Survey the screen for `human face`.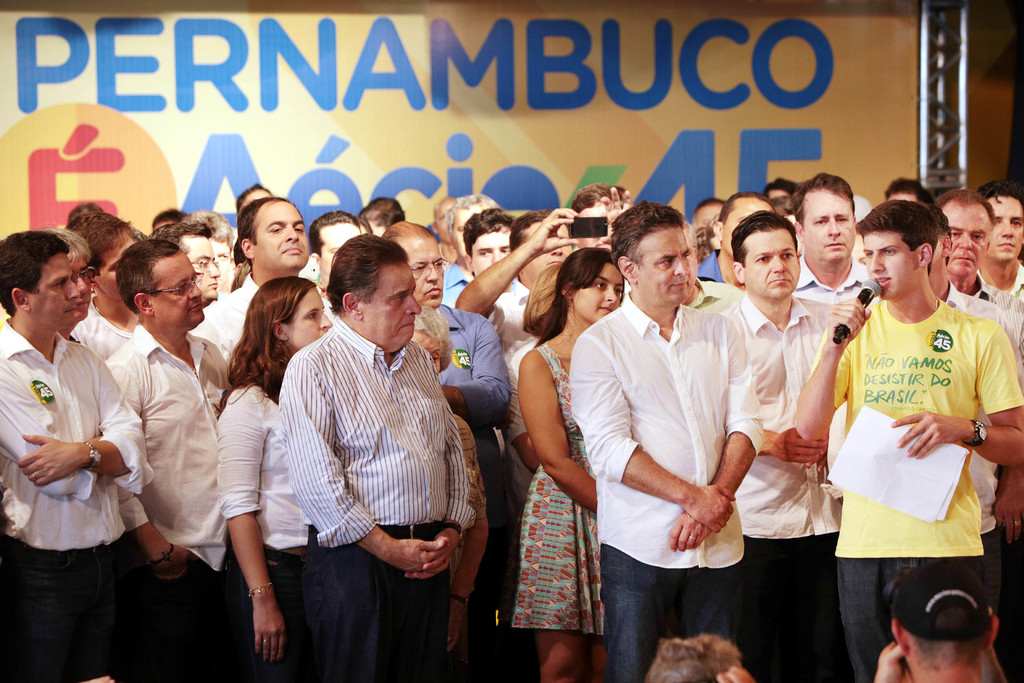
Survey found: [x1=406, y1=235, x2=451, y2=306].
